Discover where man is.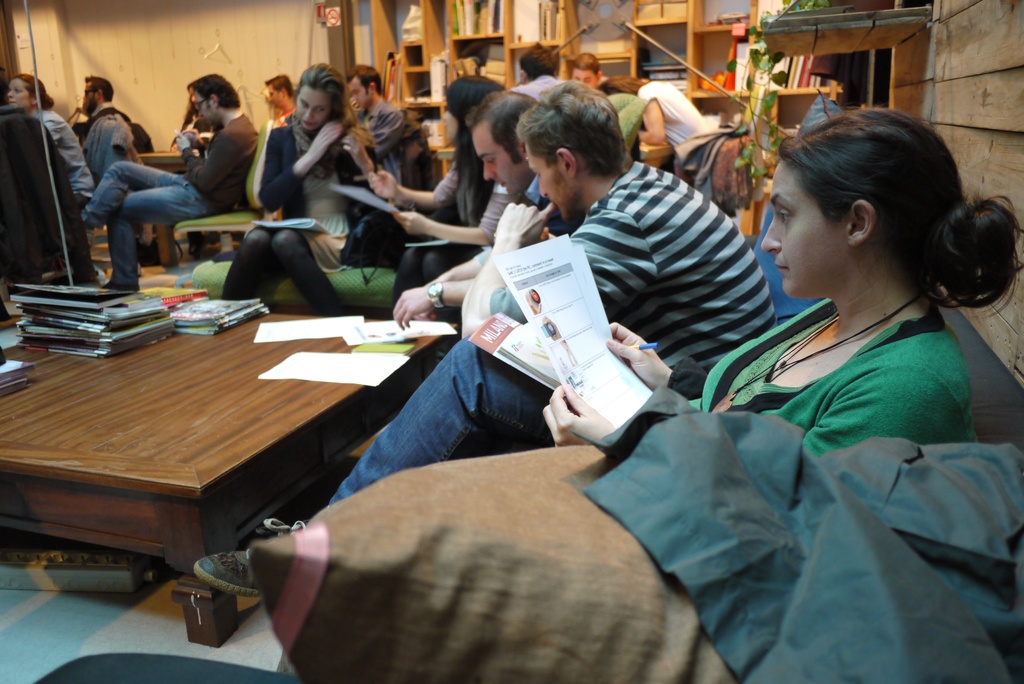
Discovered at x1=391, y1=90, x2=587, y2=331.
